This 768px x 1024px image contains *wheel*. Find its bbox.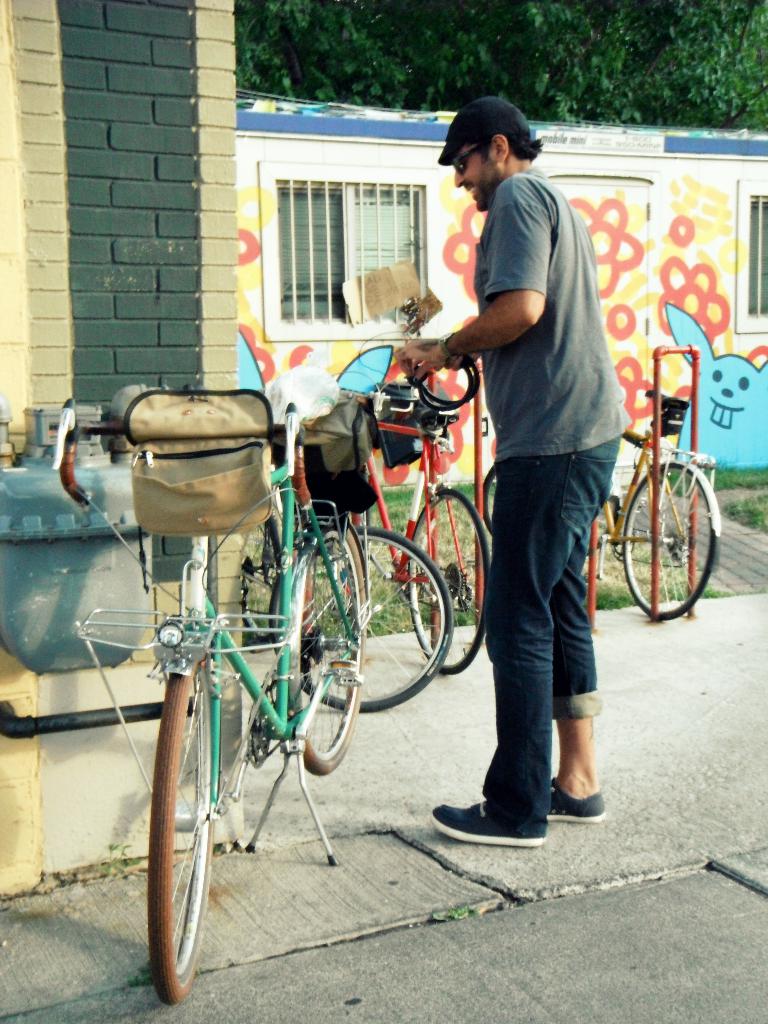
{"x1": 140, "y1": 660, "x2": 242, "y2": 988}.
